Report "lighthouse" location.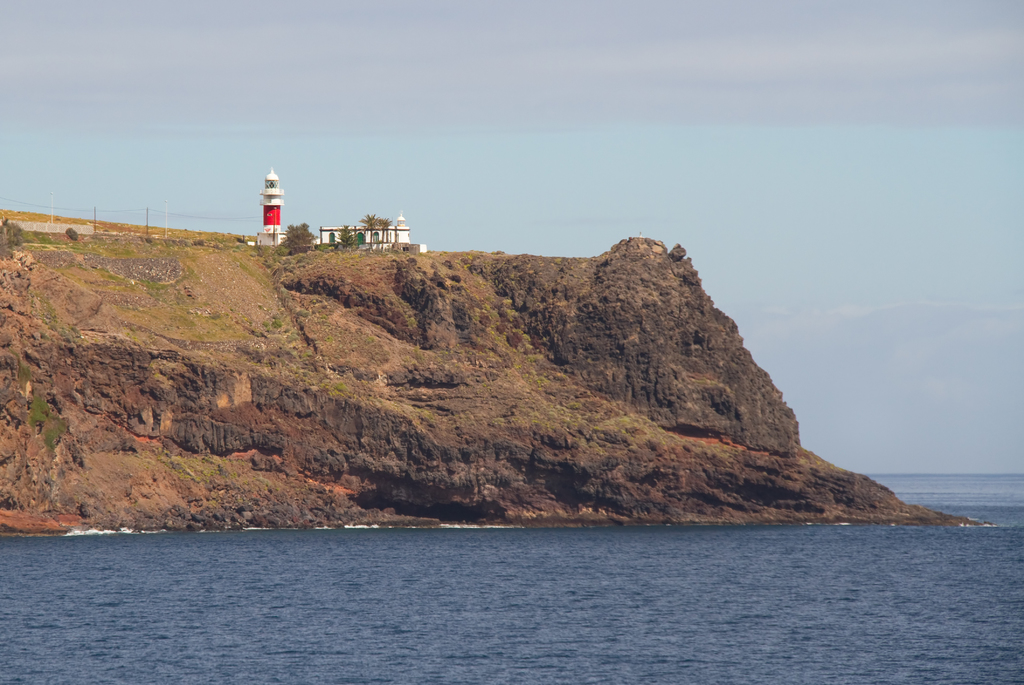
Report: select_region(256, 161, 285, 235).
